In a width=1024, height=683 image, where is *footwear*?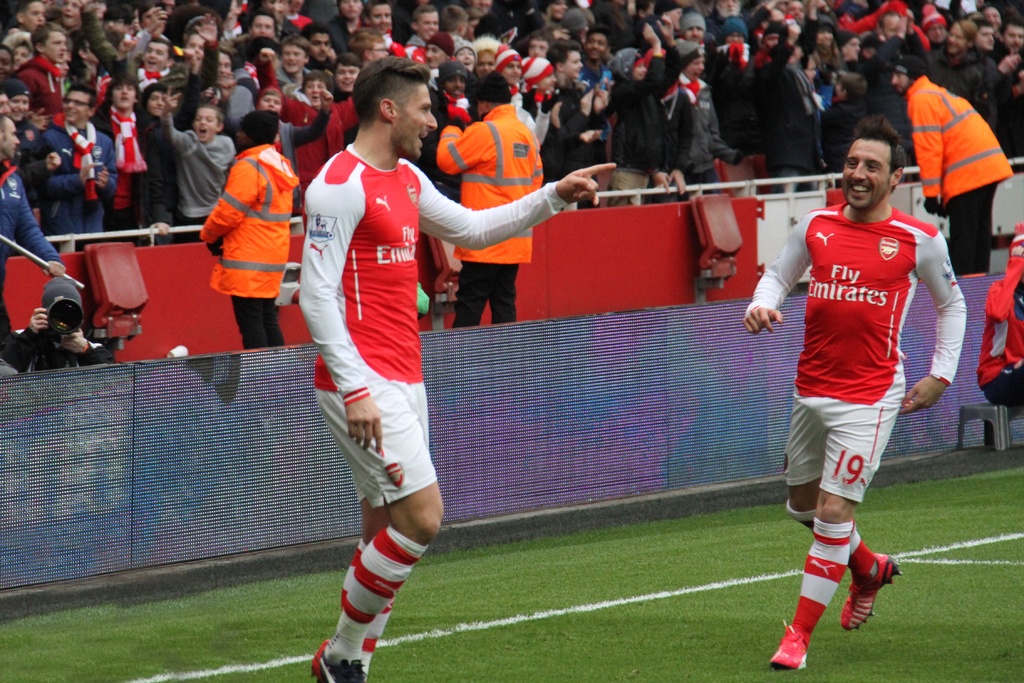
detection(839, 548, 910, 628).
